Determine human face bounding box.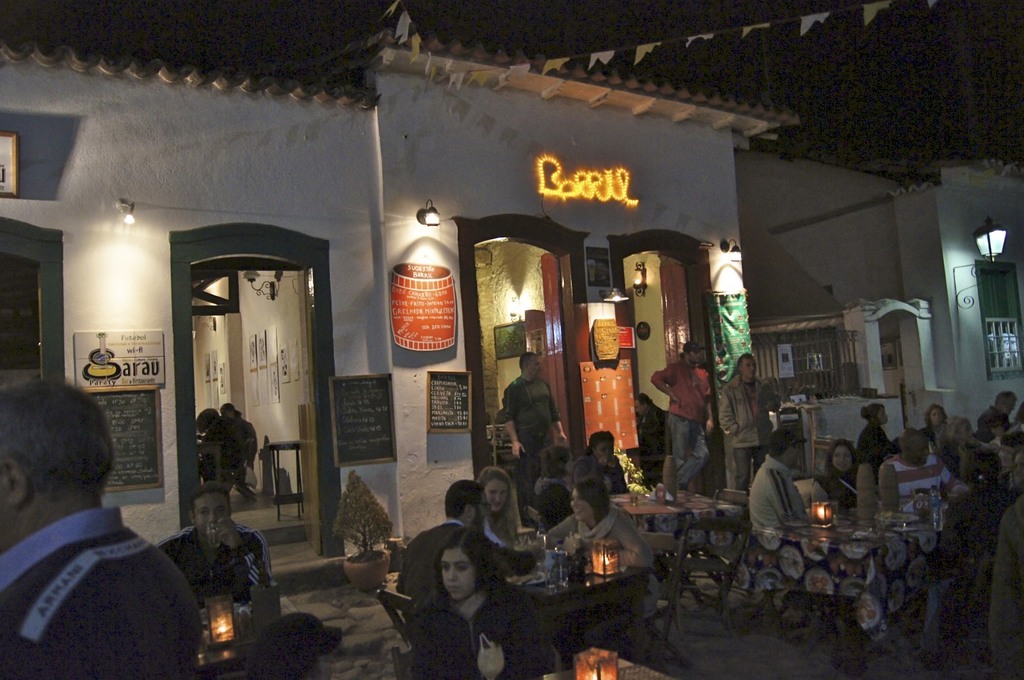
Determined: BBox(488, 481, 509, 511).
